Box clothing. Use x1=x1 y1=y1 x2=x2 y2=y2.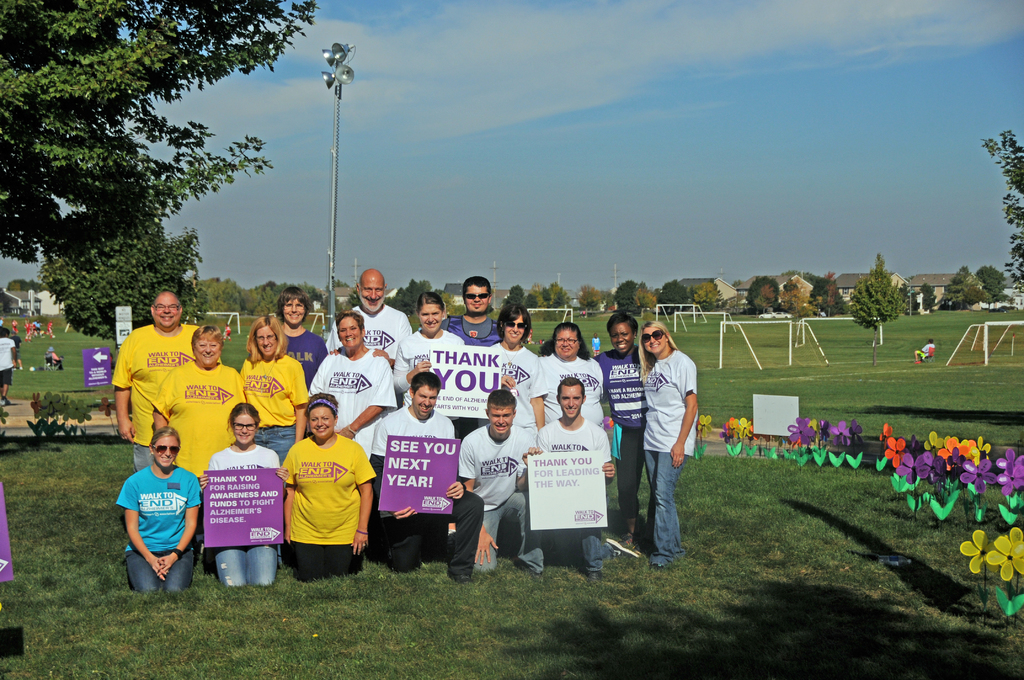
x1=547 y1=421 x2=614 y2=461.
